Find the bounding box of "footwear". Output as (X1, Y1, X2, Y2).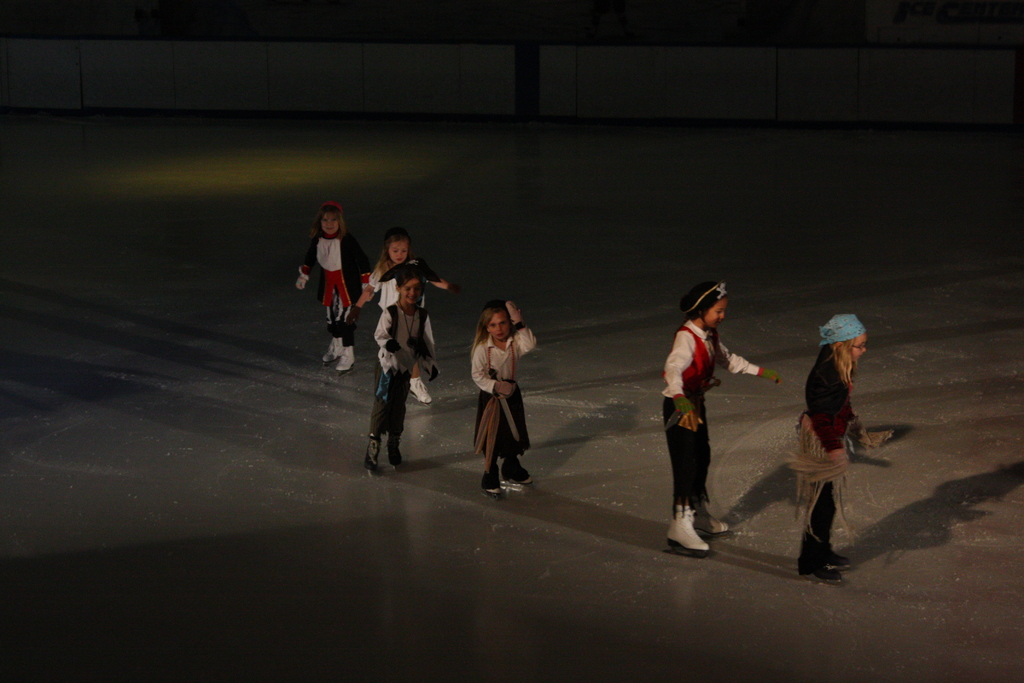
(689, 502, 721, 529).
